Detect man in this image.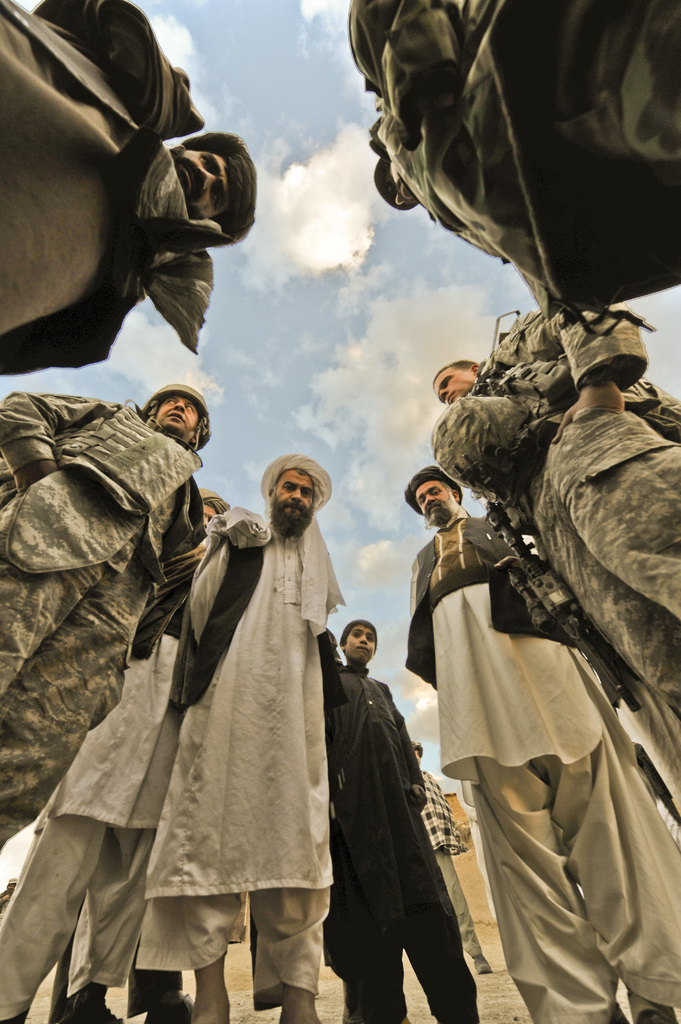
Detection: 383:459:680:1023.
